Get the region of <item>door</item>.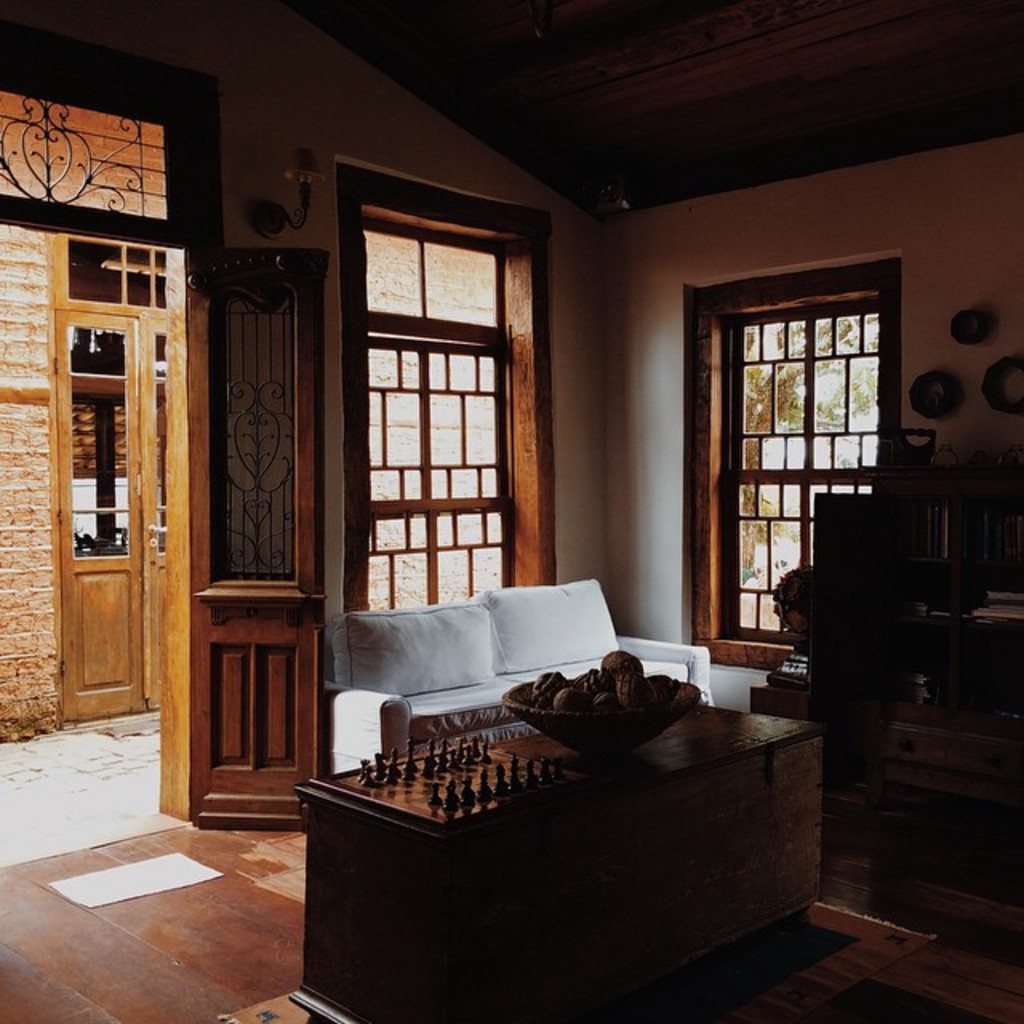
detection(182, 246, 328, 816).
